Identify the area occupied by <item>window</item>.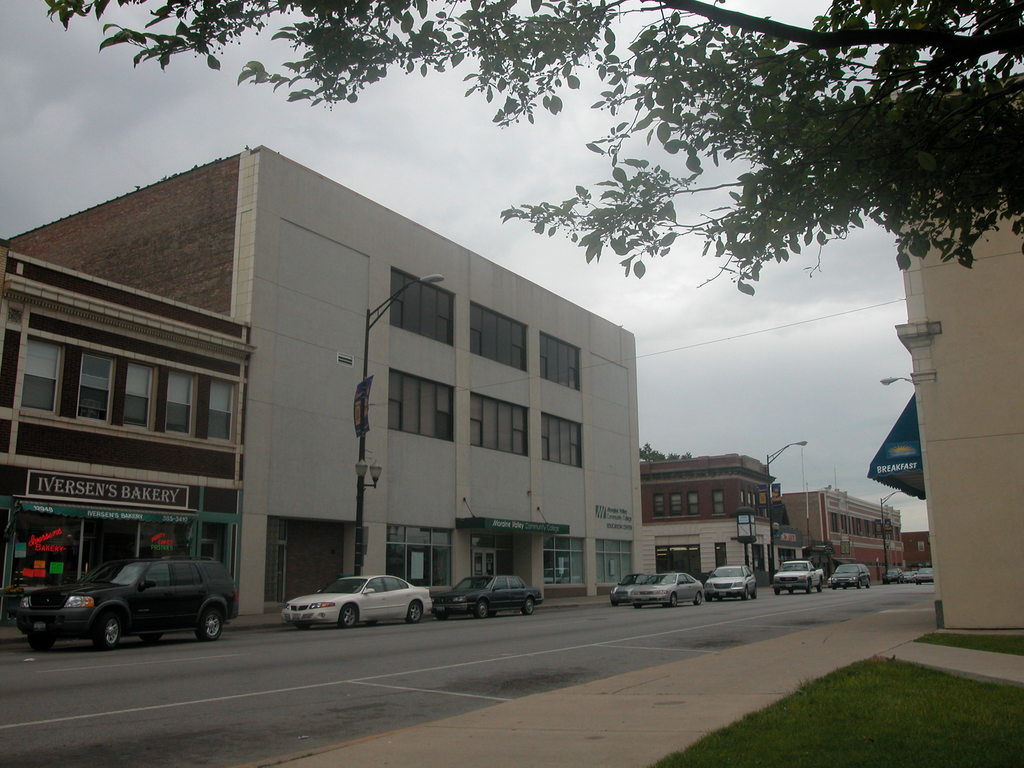
Area: x1=655 y1=492 x2=664 y2=516.
